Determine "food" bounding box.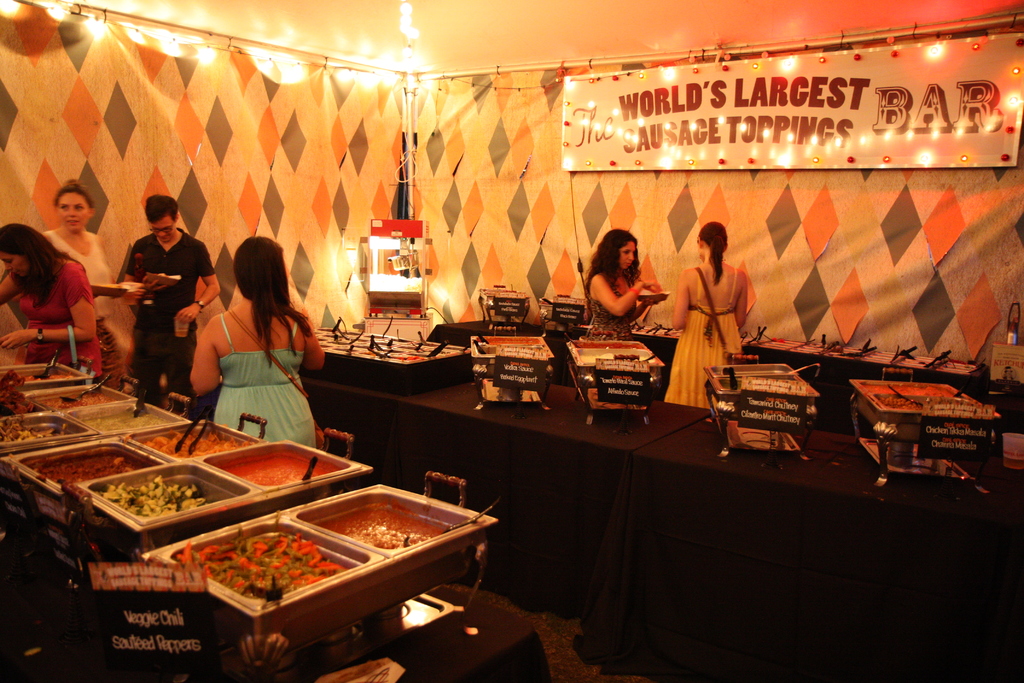
Determined: 216/434/340/494.
